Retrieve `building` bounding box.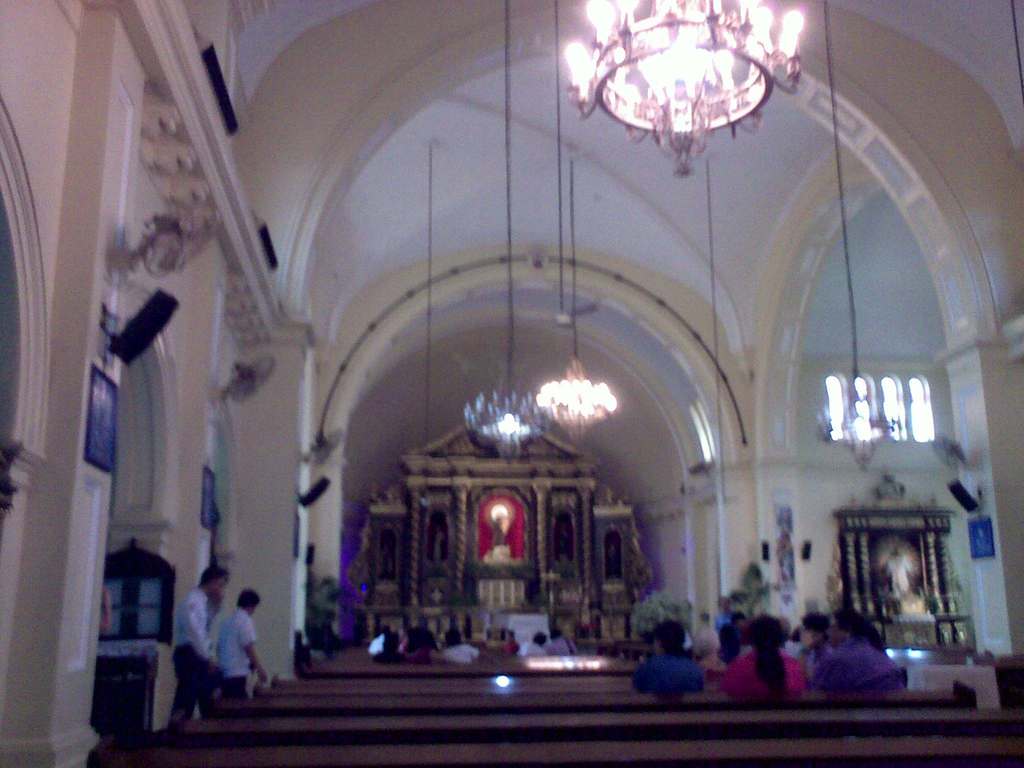
Bounding box: [0, 0, 1023, 767].
